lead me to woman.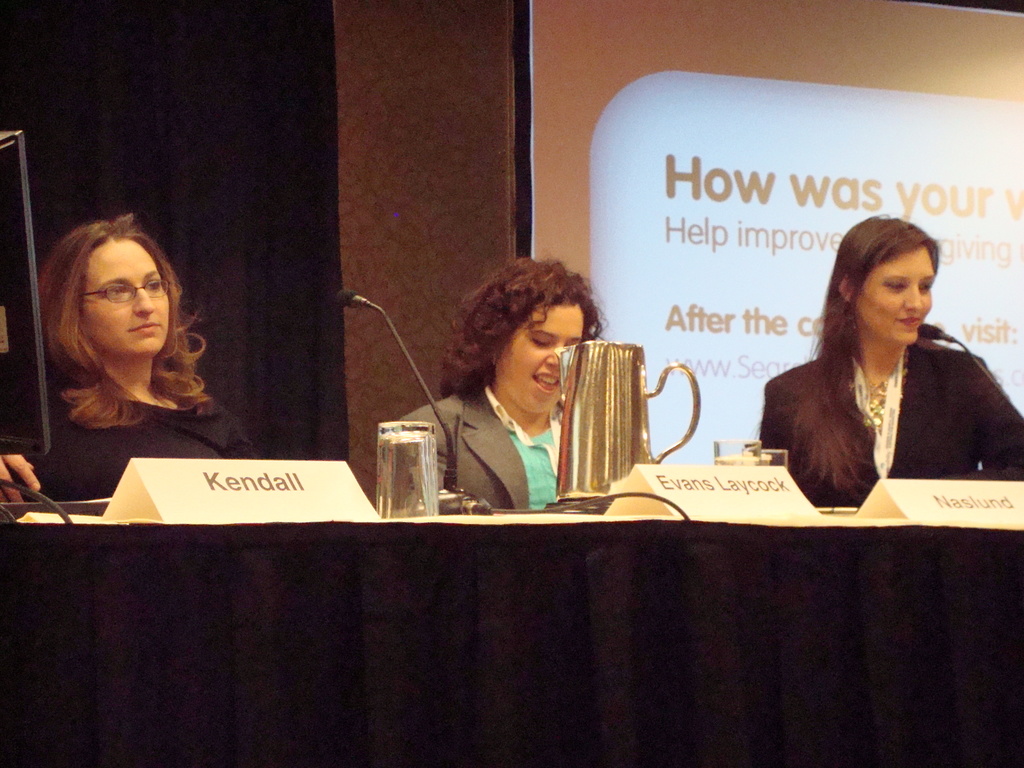
Lead to <box>382,252,609,511</box>.
